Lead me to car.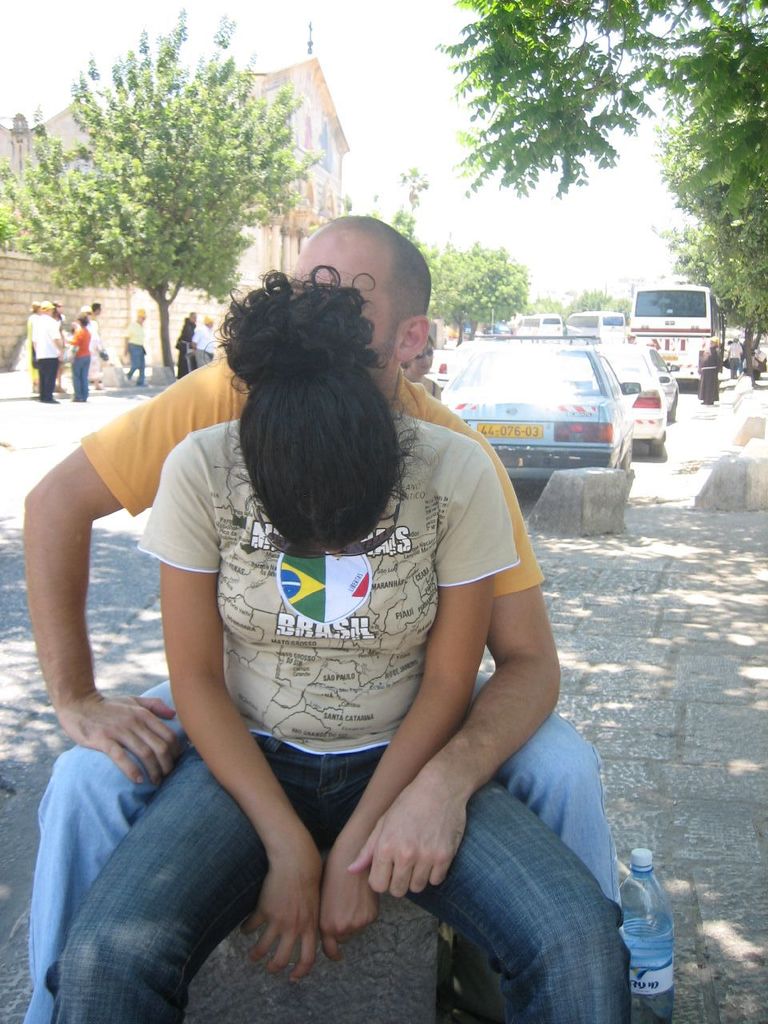
Lead to detection(442, 344, 630, 484).
